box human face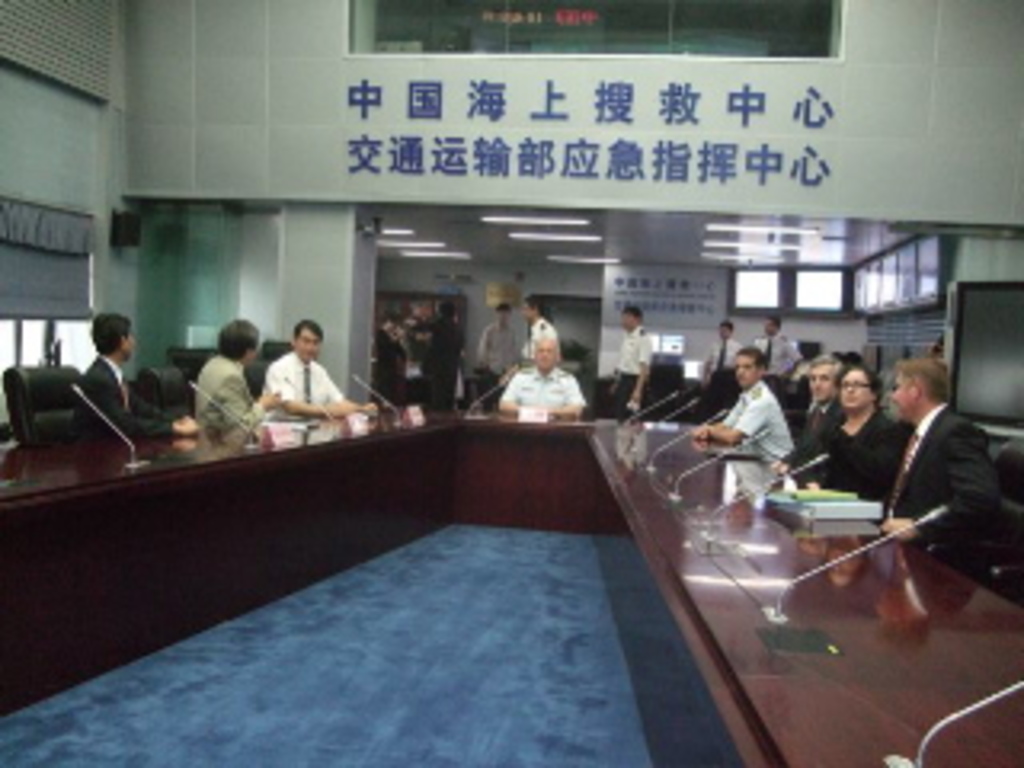
[left=835, top=371, right=877, bottom=413]
